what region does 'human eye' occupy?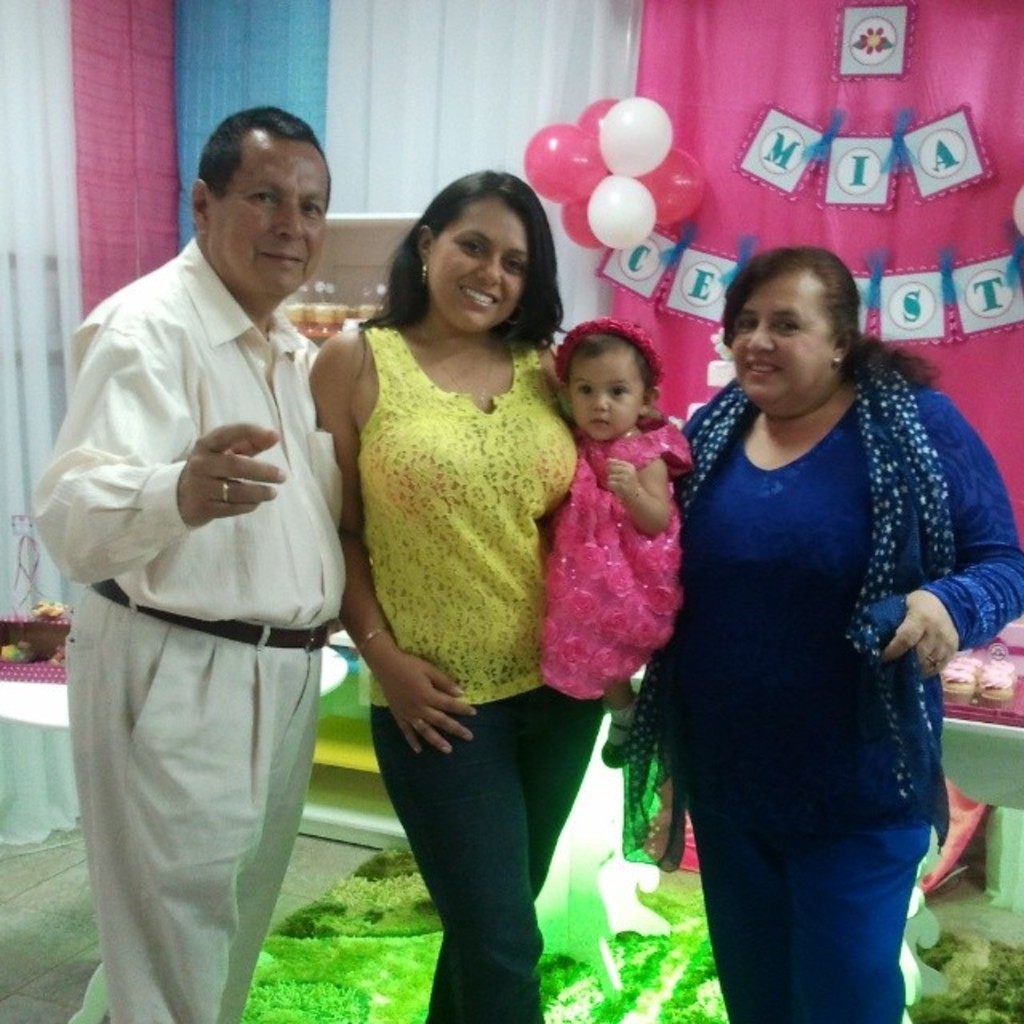
774,317,800,336.
